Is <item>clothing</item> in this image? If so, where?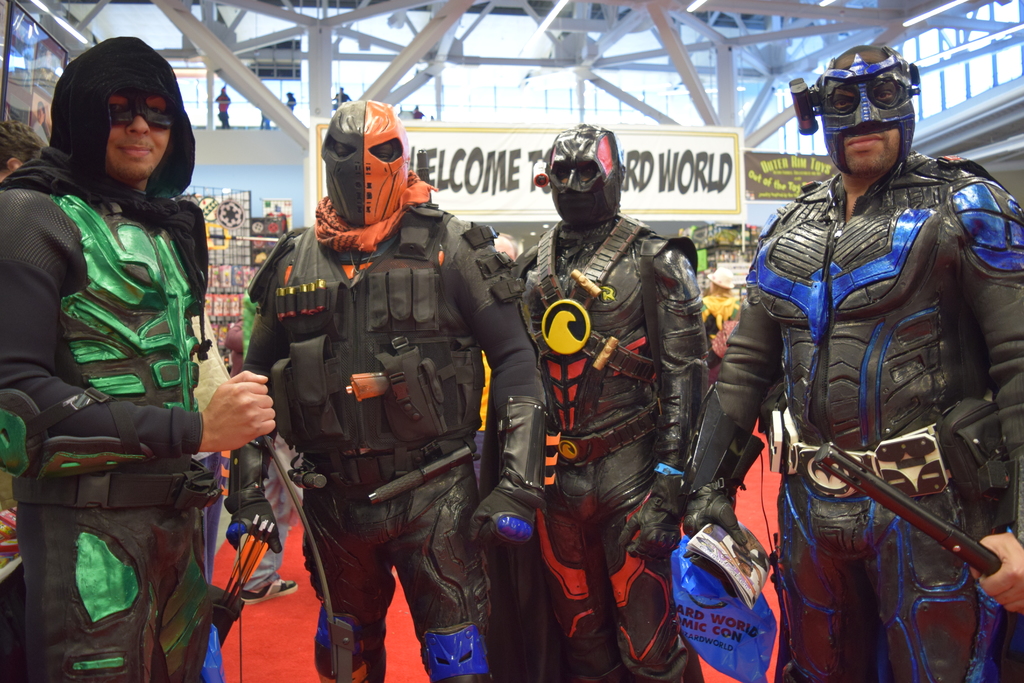
Yes, at l=515, t=217, r=707, b=682.
